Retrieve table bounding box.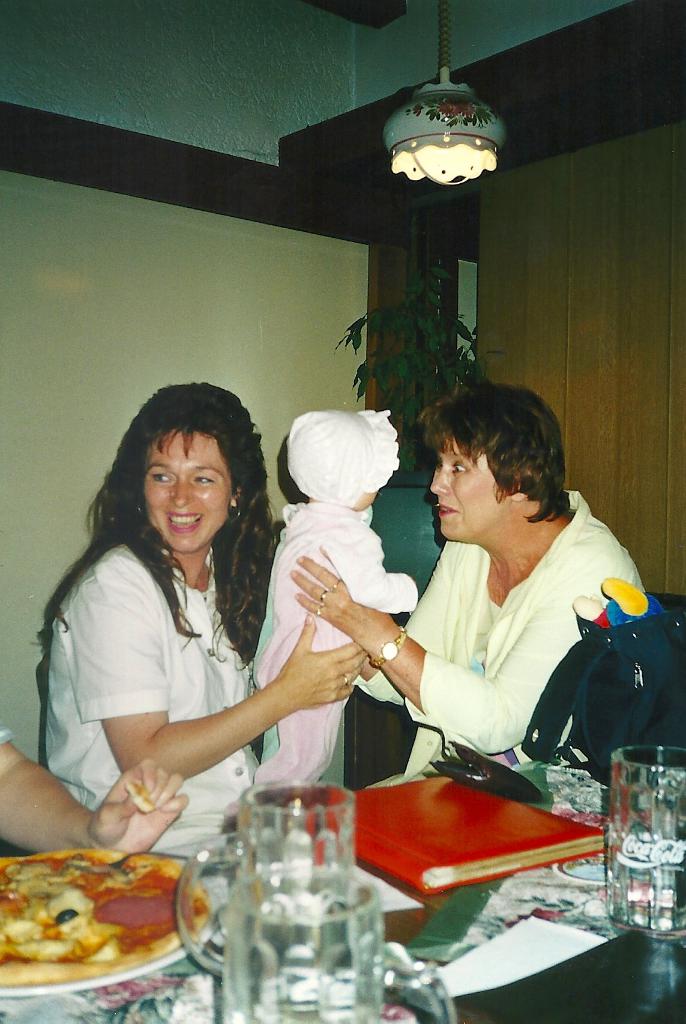
Bounding box: 0/758/685/1023.
